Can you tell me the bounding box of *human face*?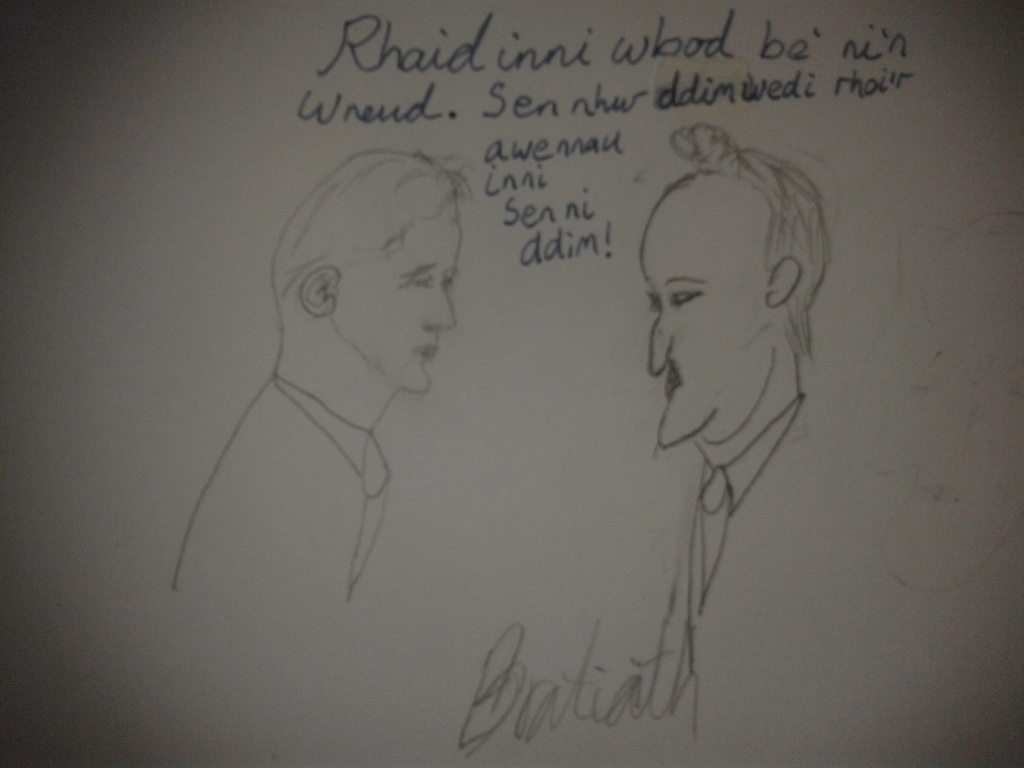
rect(329, 198, 456, 389).
